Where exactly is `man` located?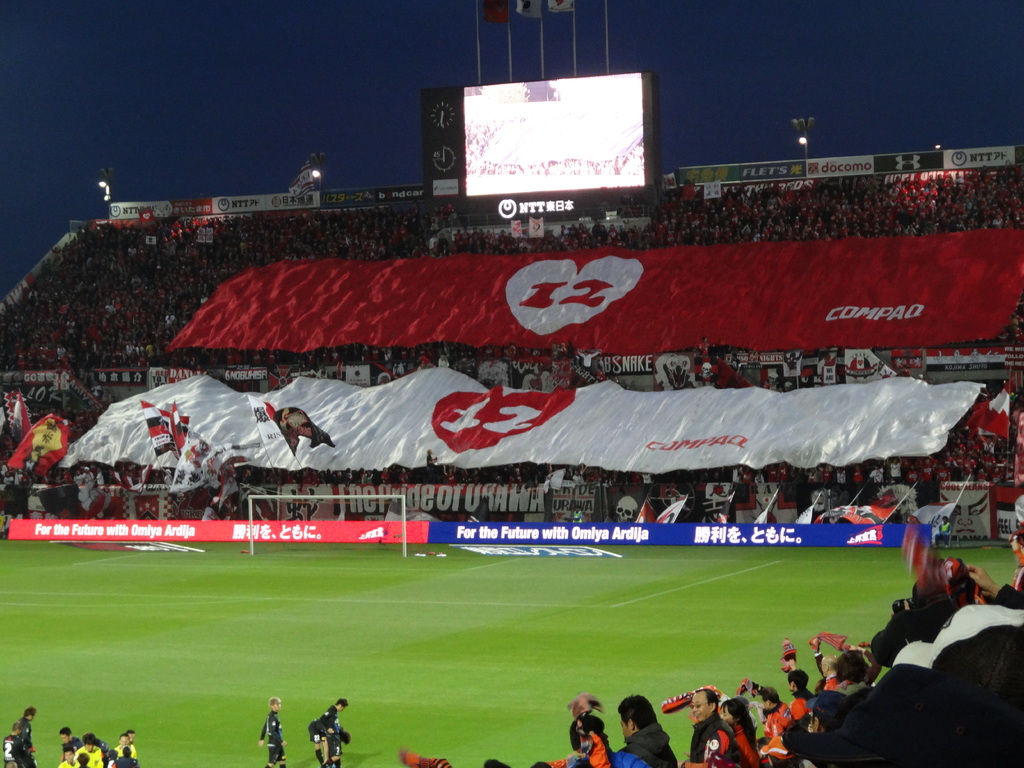
Its bounding box is (56,746,80,767).
